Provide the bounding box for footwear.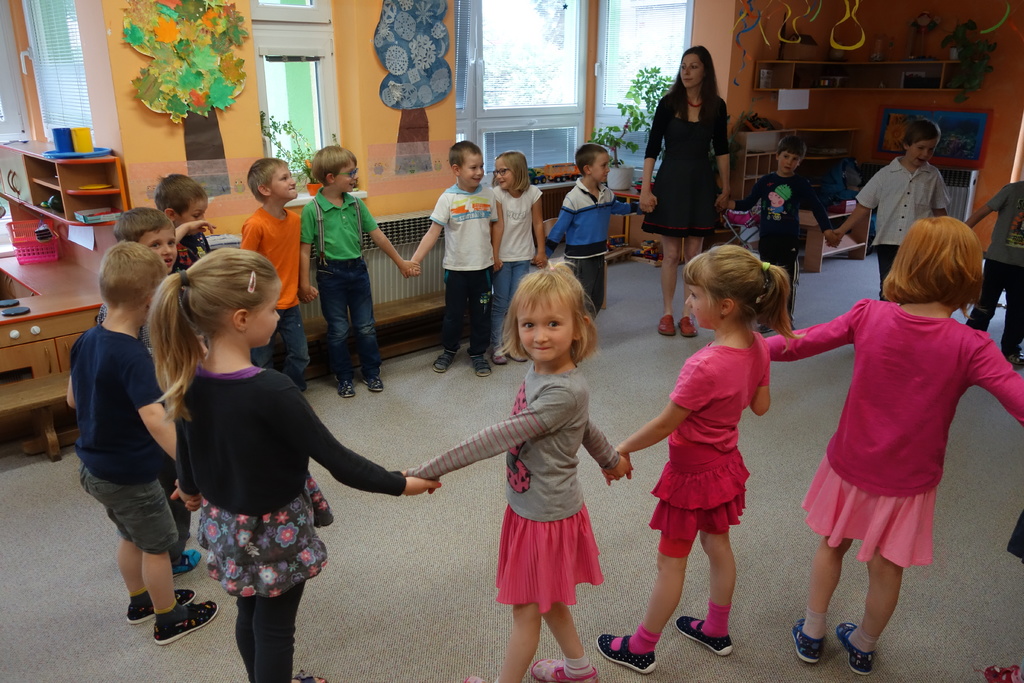
[360, 372, 385, 391].
